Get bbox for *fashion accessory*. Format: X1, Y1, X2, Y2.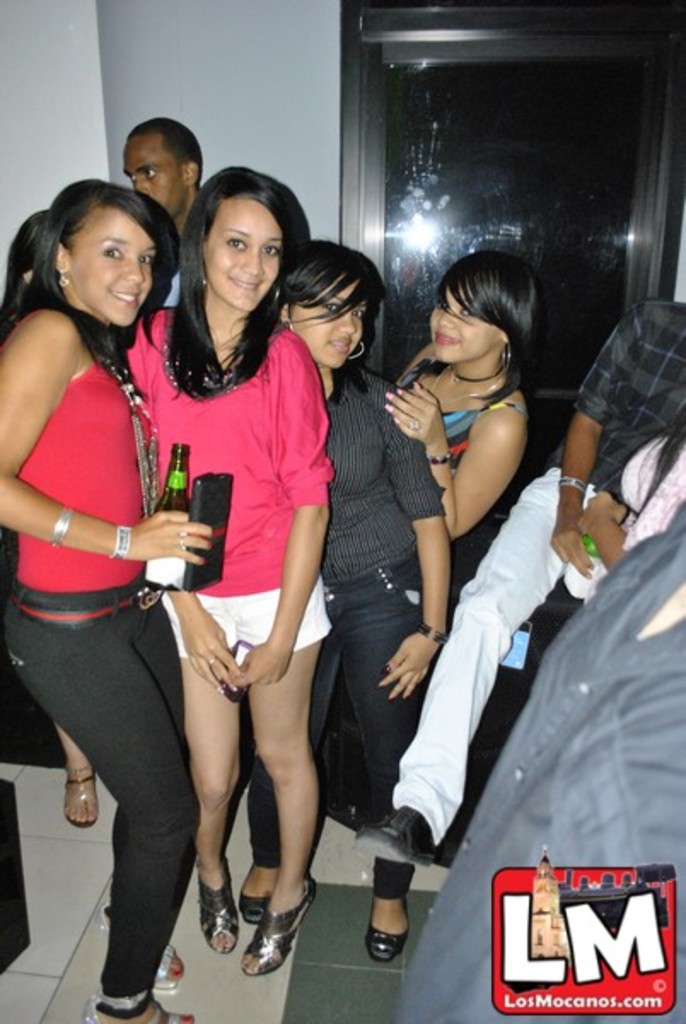
225, 877, 314, 978.
